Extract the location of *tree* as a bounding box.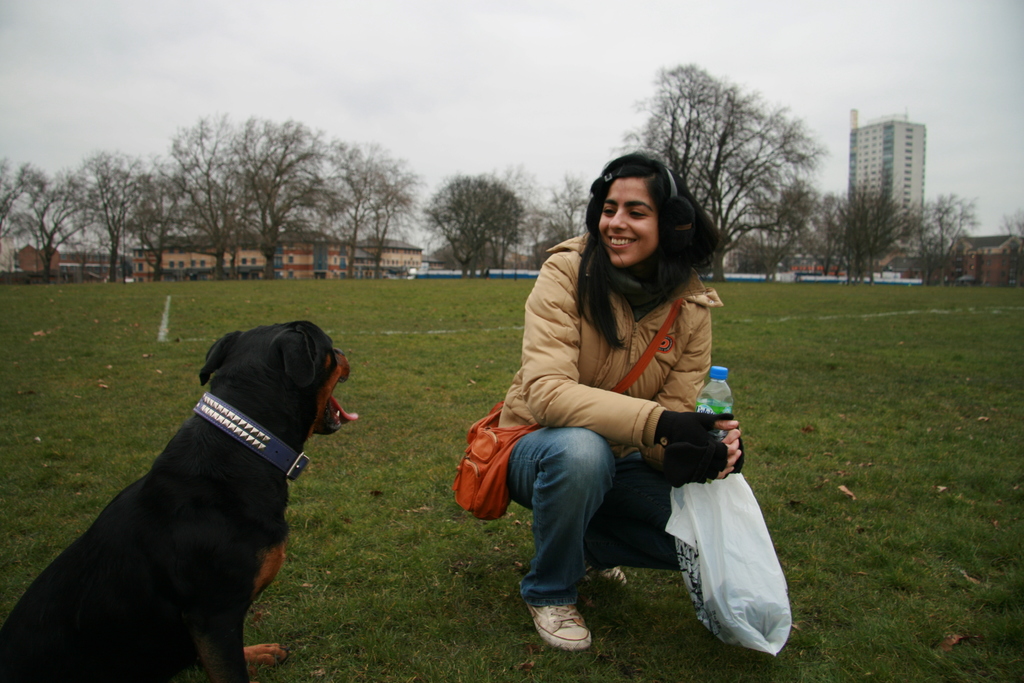
crop(13, 162, 105, 278).
